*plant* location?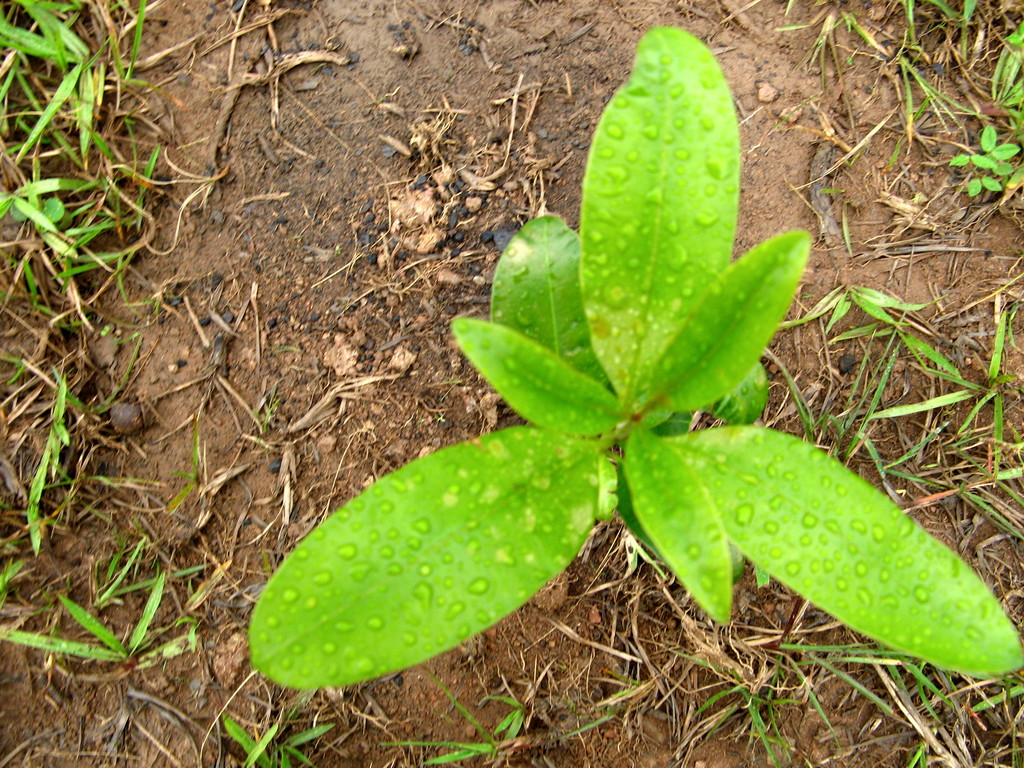
Rect(221, 717, 332, 767)
